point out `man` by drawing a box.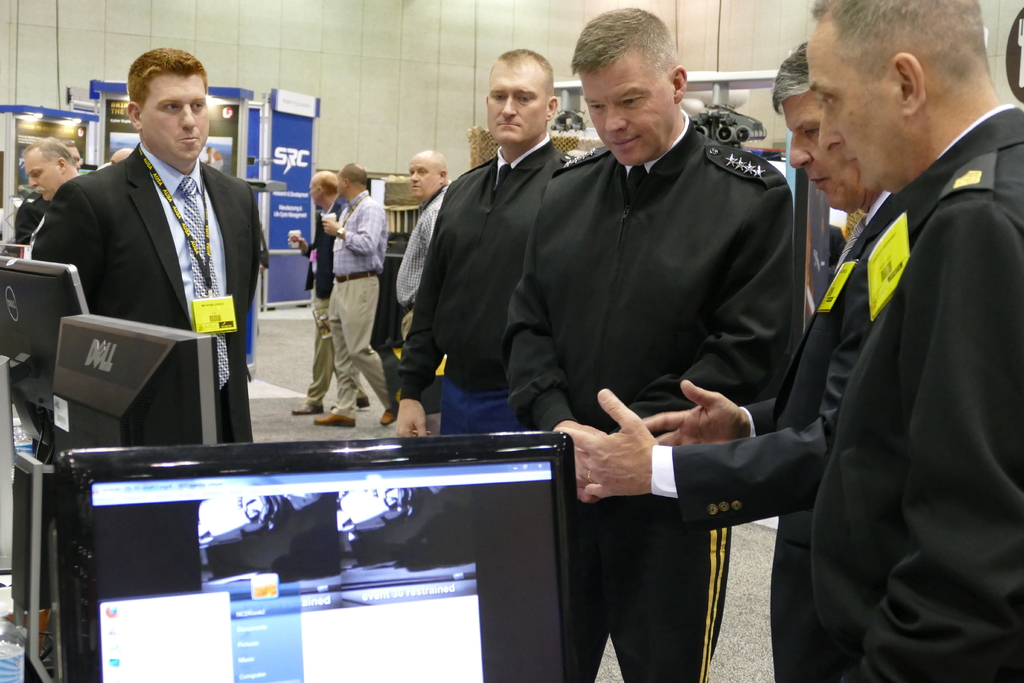
(x1=289, y1=167, x2=367, y2=416).
